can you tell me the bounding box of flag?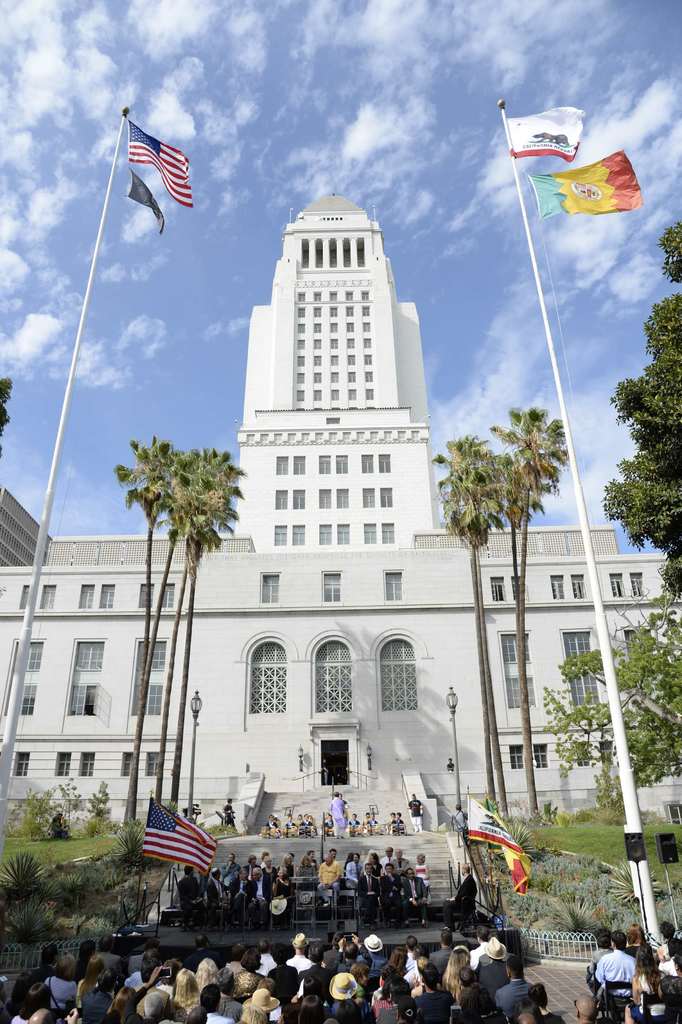
bbox=[481, 792, 502, 820].
